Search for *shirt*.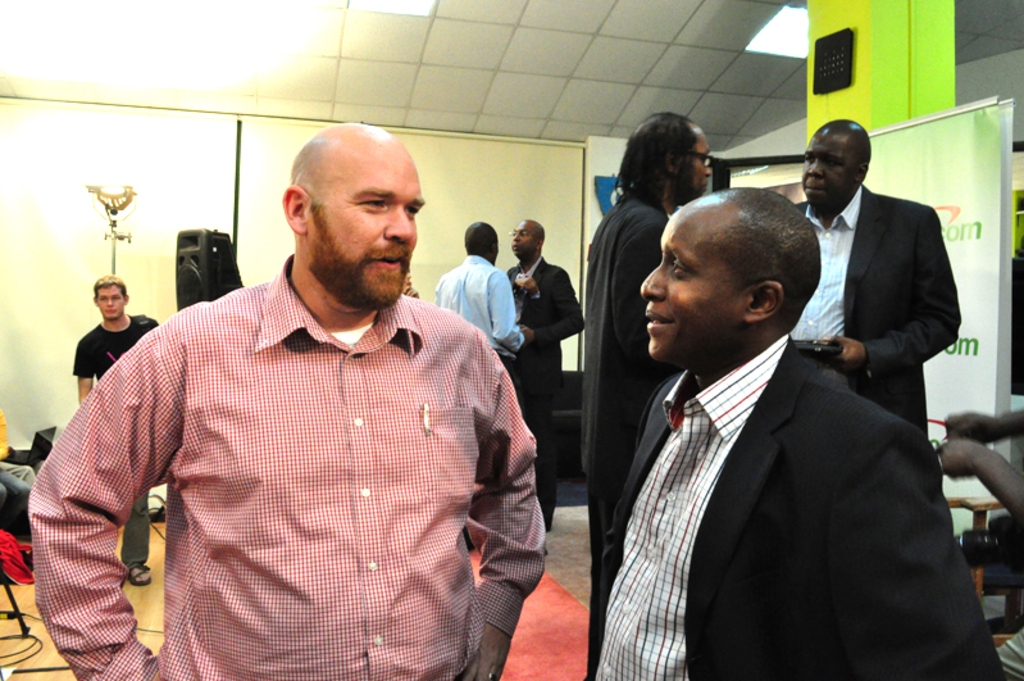
Found at 44 265 556 654.
